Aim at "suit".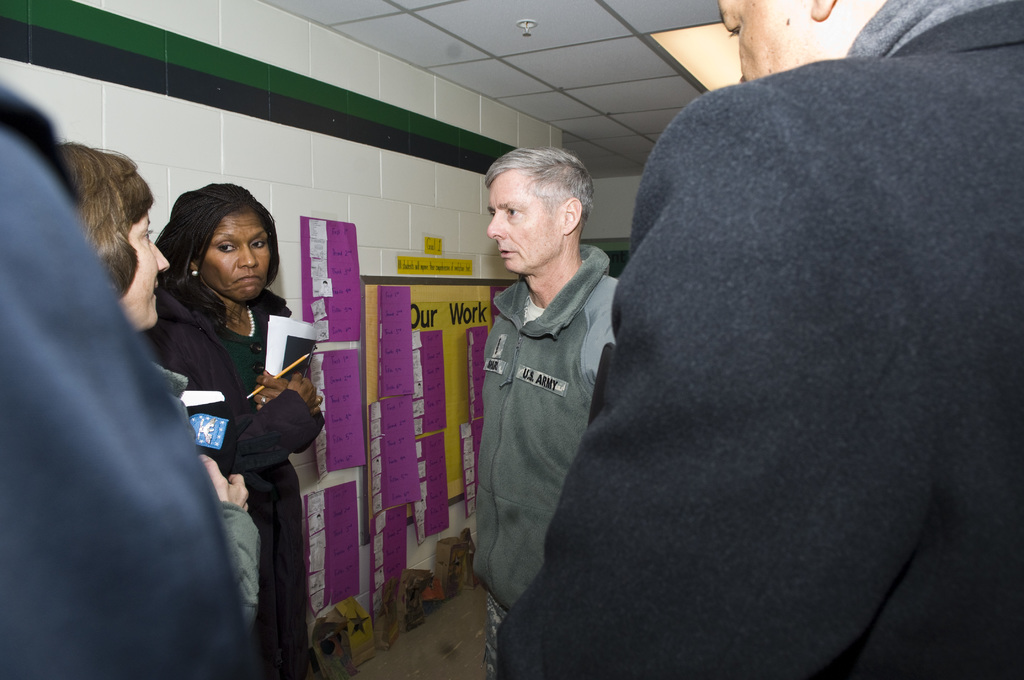
Aimed at locate(22, 113, 216, 660).
